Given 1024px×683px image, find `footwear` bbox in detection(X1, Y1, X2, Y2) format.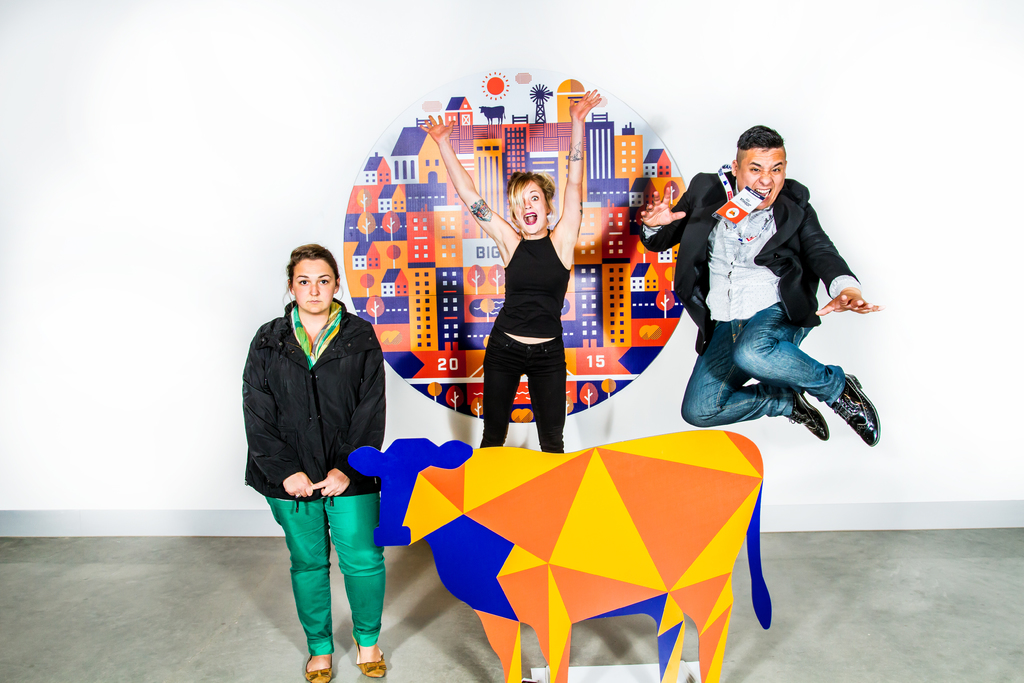
detection(344, 647, 380, 677).
